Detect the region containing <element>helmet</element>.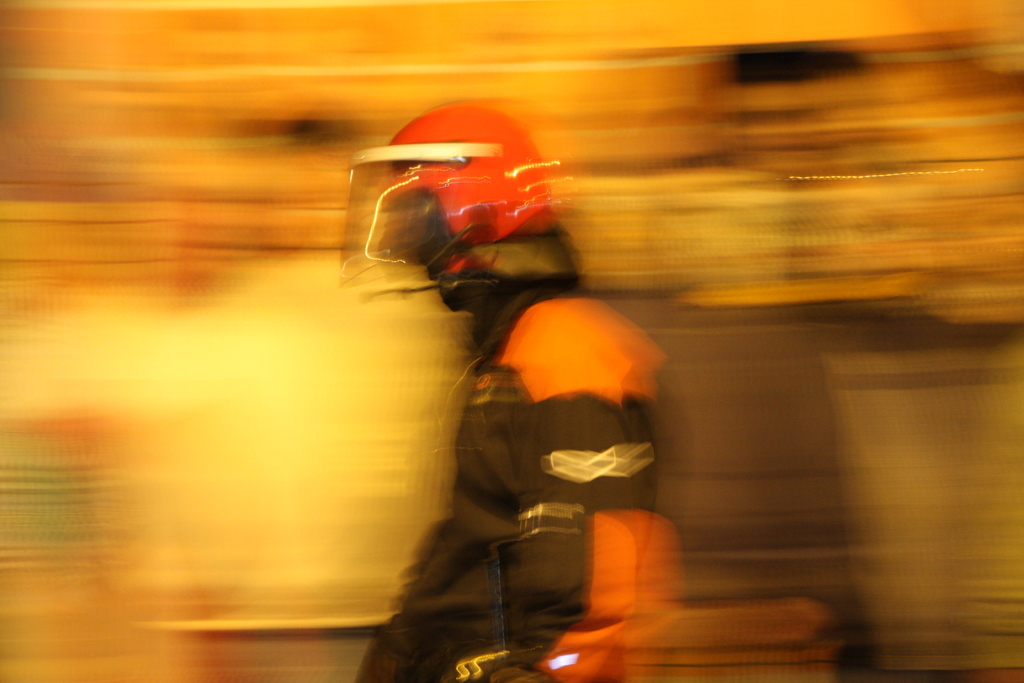
l=358, t=117, r=590, b=302.
